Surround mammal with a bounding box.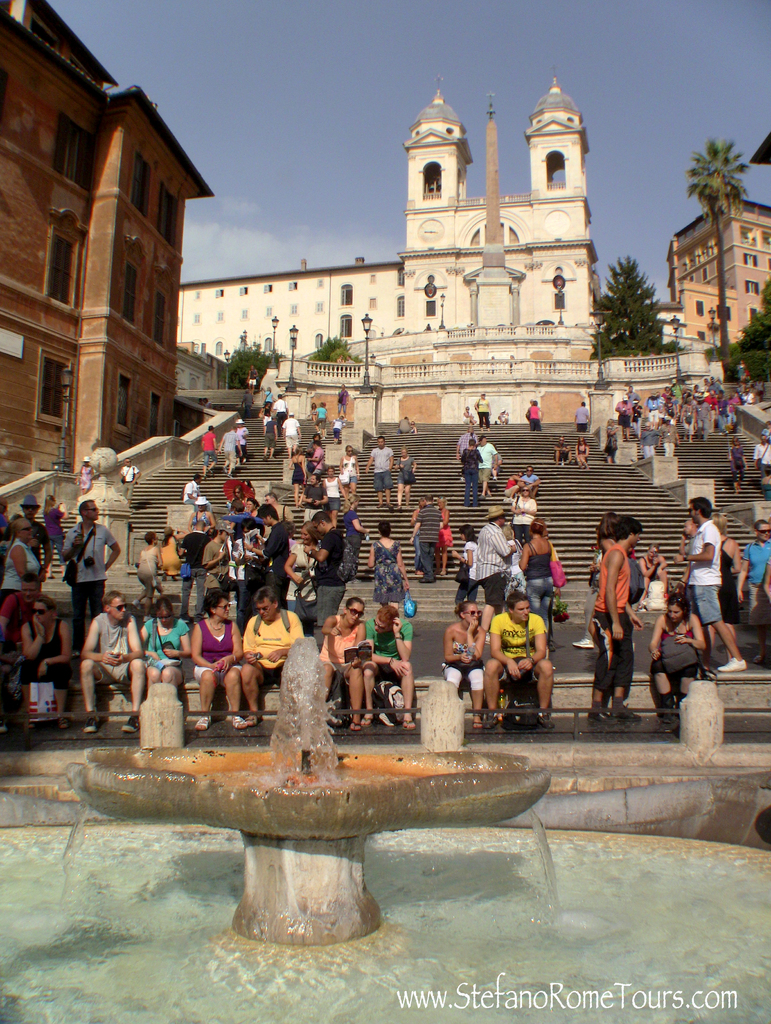
{"x1": 679, "y1": 395, "x2": 697, "y2": 442}.
